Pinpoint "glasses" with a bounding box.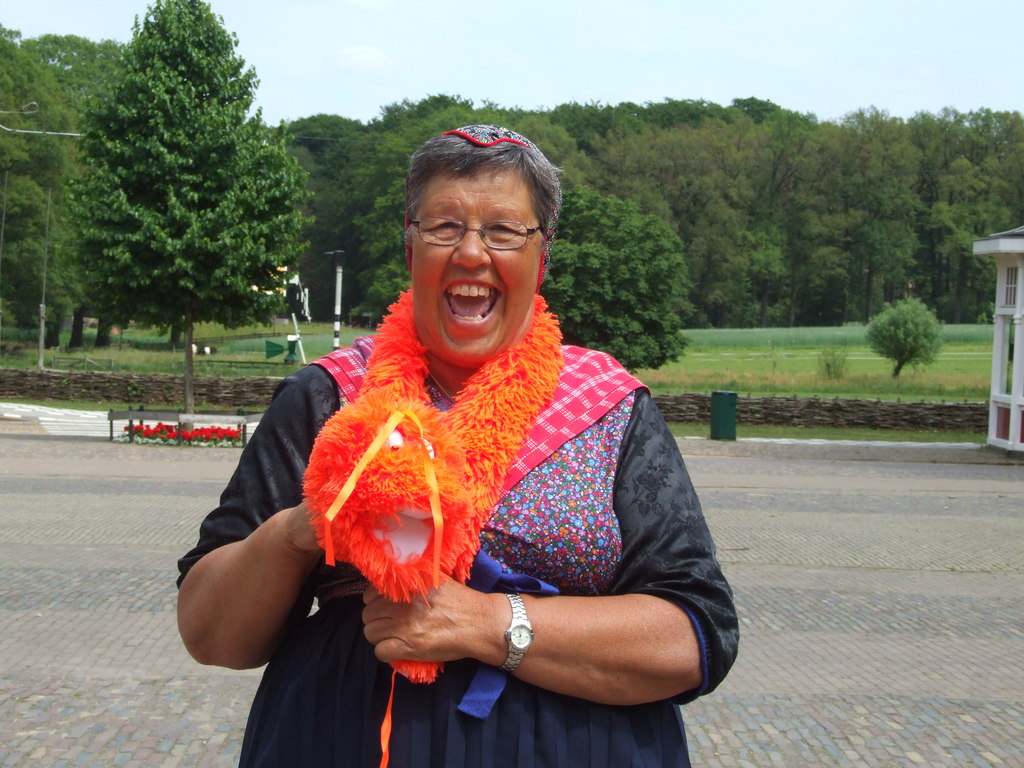
399, 207, 547, 255.
